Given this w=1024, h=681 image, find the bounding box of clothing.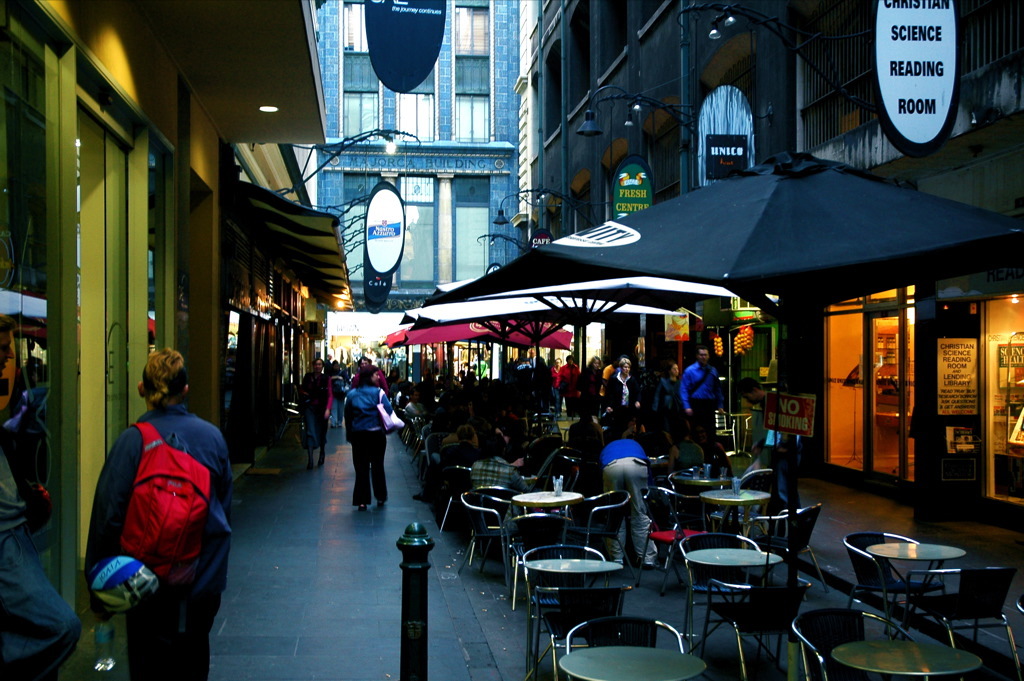
{"x1": 294, "y1": 368, "x2": 336, "y2": 451}.
